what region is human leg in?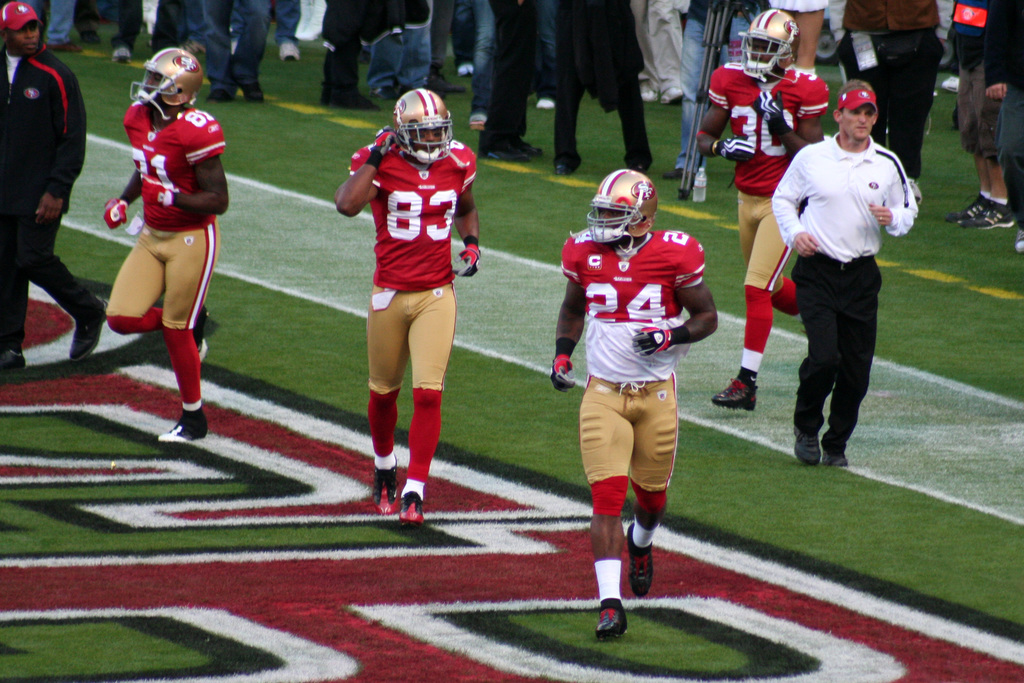
(x1=483, y1=67, x2=528, y2=158).
